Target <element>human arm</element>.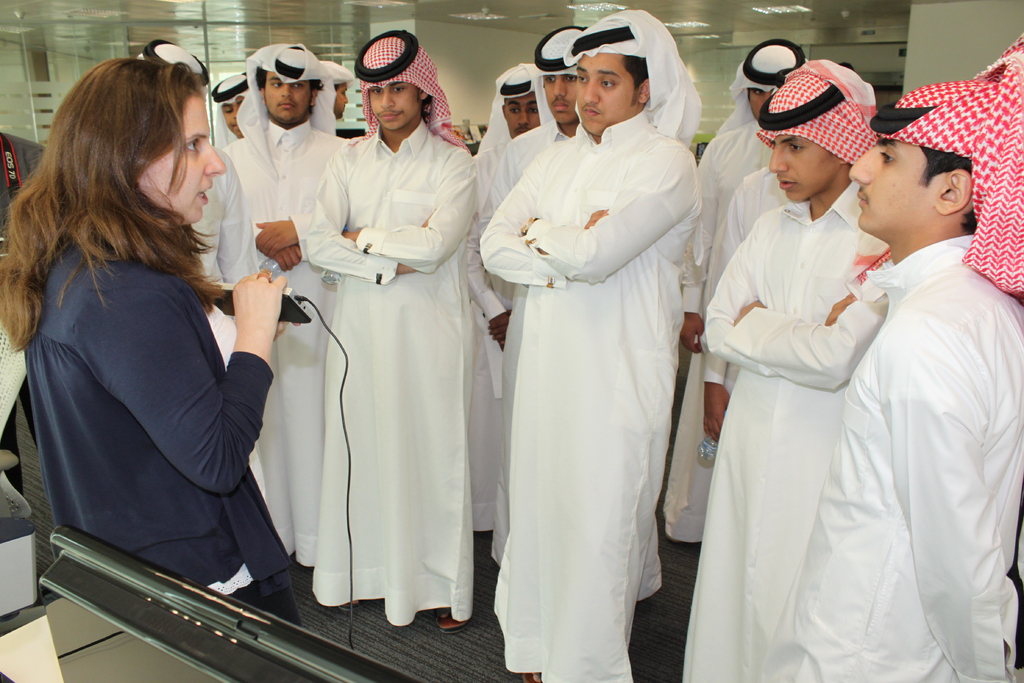
Target region: (489,312,518,352).
